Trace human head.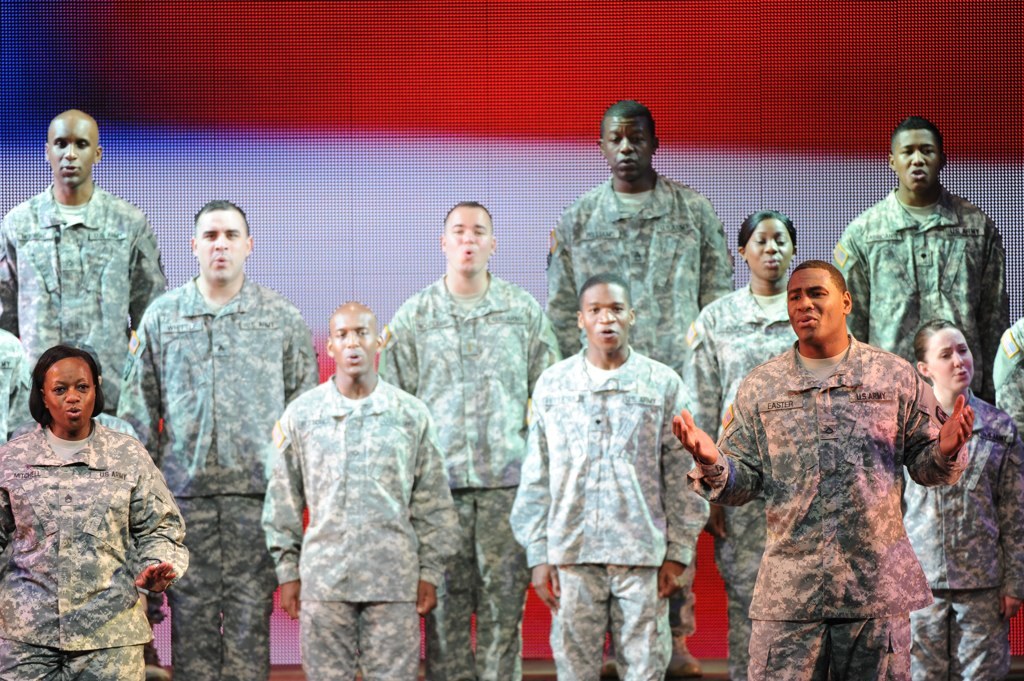
Traced to bbox=(27, 347, 91, 440).
